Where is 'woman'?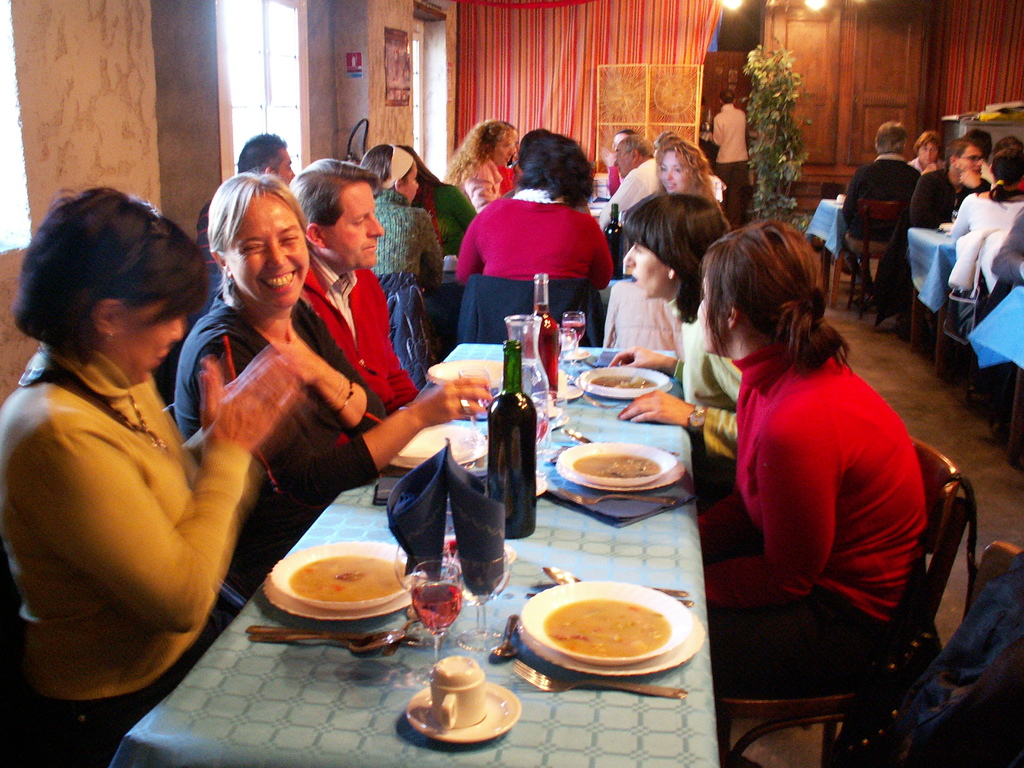
(0,141,255,755).
